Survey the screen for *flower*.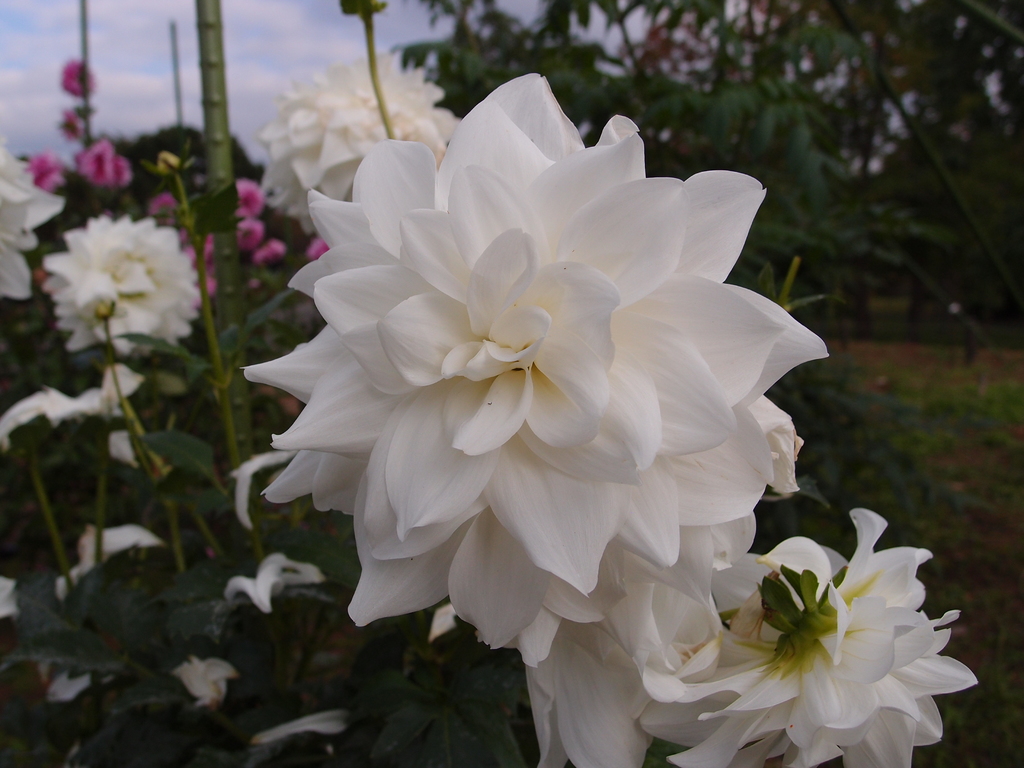
Survey found: x1=21, y1=150, x2=67, y2=189.
